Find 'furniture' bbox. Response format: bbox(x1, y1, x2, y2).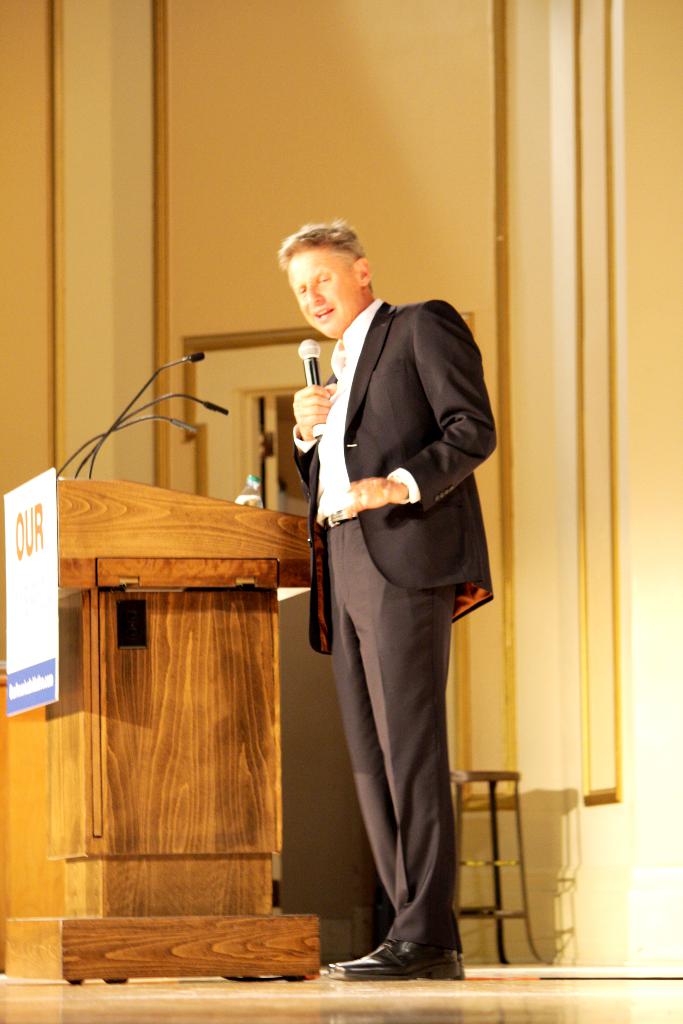
bbox(442, 767, 552, 972).
